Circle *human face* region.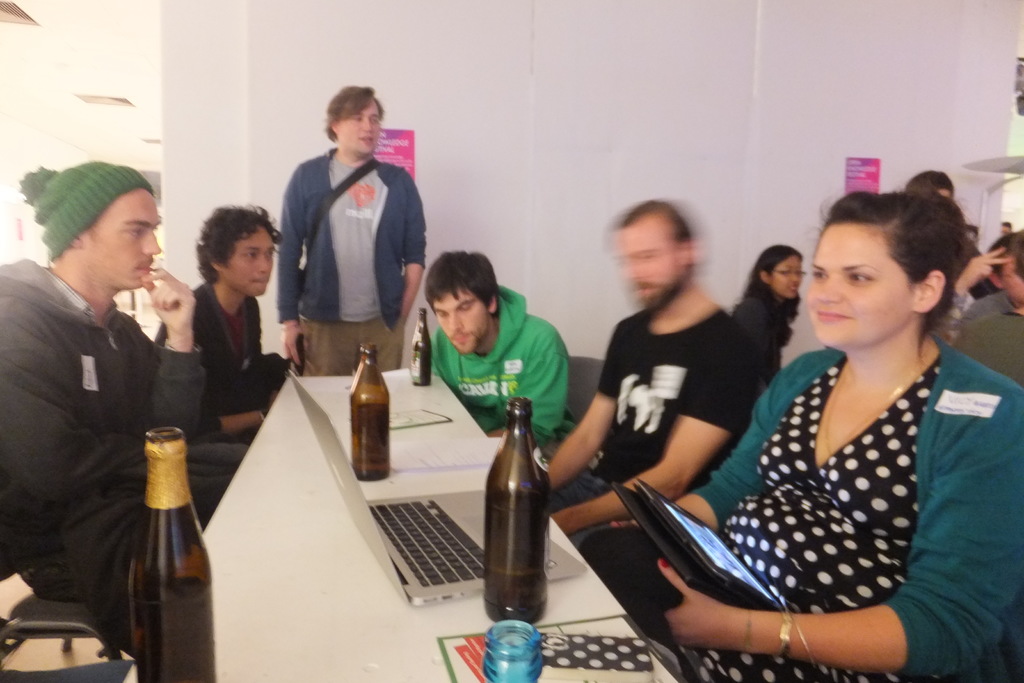
Region: BBox(772, 255, 800, 304).
